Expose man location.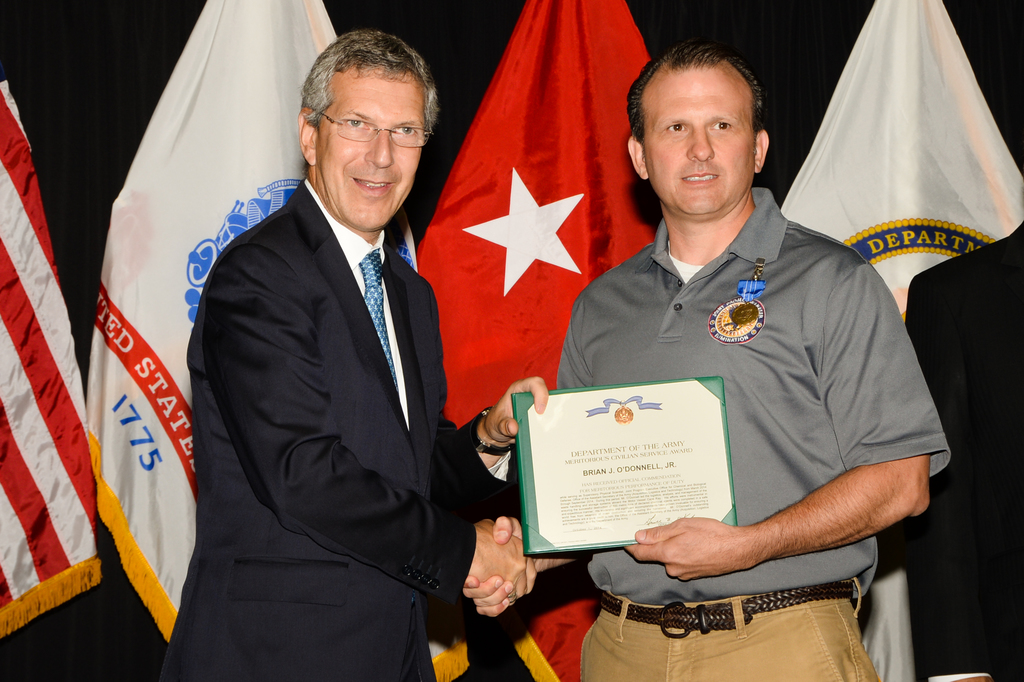
Exposed at <region>159, 19, 512, 677</region>.
